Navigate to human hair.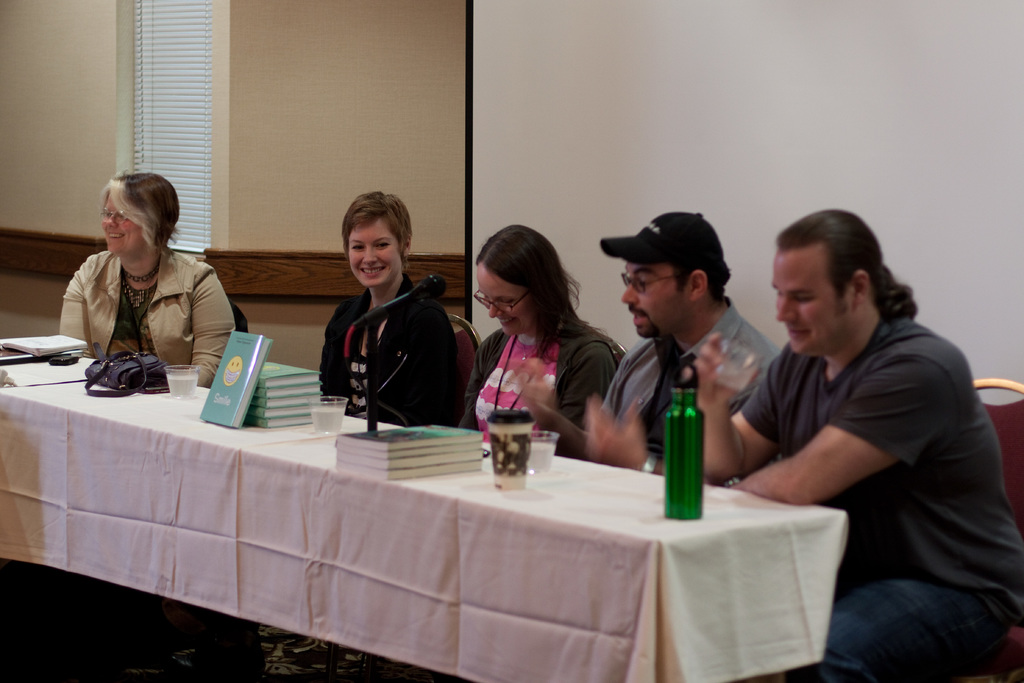
Navigation target: detection(772, 204, 918, 325).
